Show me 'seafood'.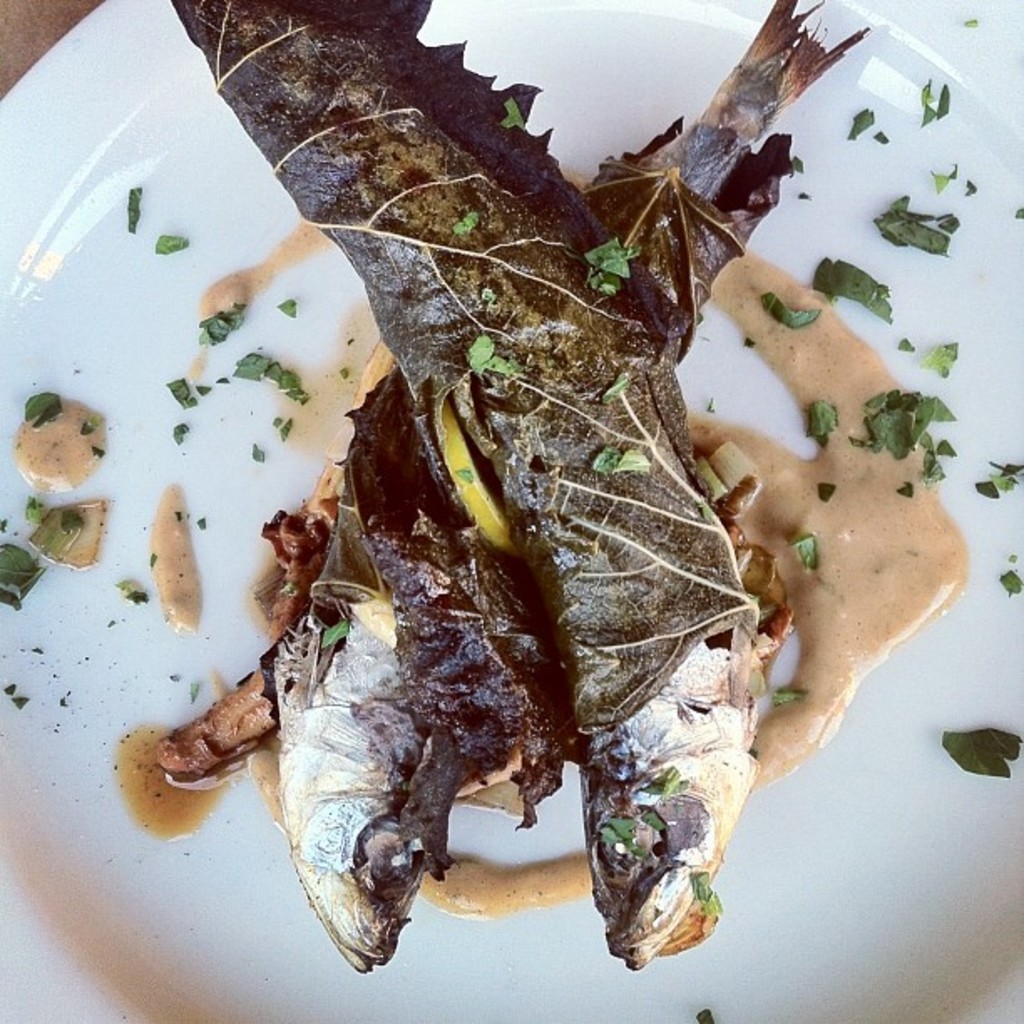
'seafood' is here: {"left": 261, "top": 0, "right": 878, "bottom": 965}.
